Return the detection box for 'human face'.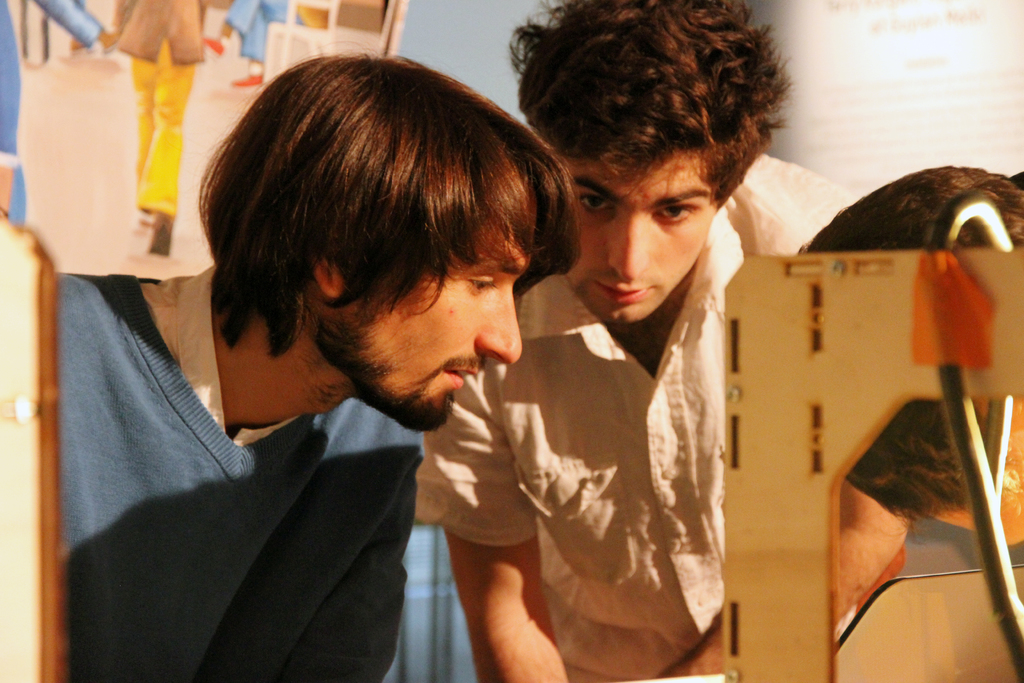
bbox(321, 179, 527, 429).
